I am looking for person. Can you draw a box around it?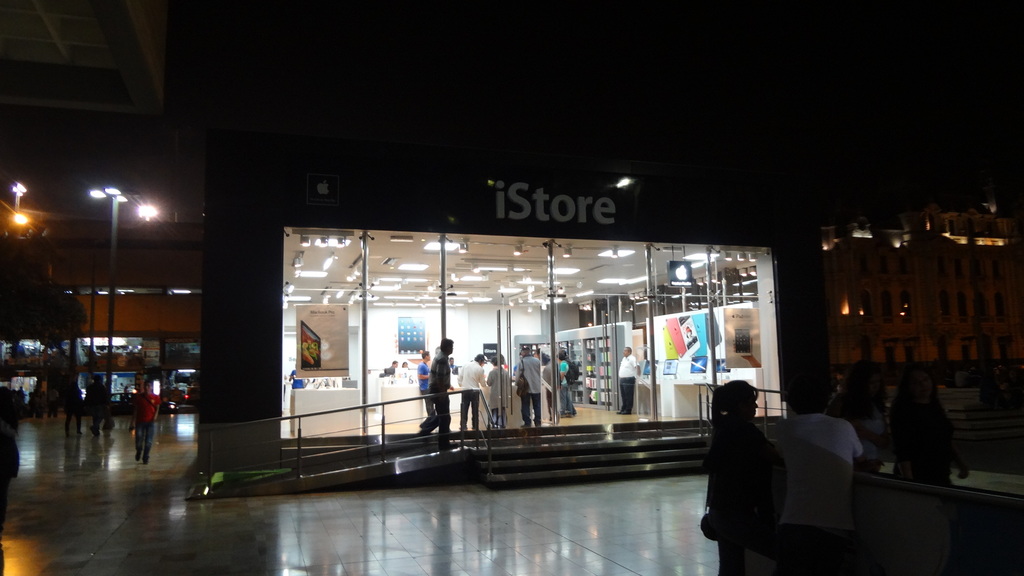
Sure, the bounding box is select_region(556, 351, 577, 413).
